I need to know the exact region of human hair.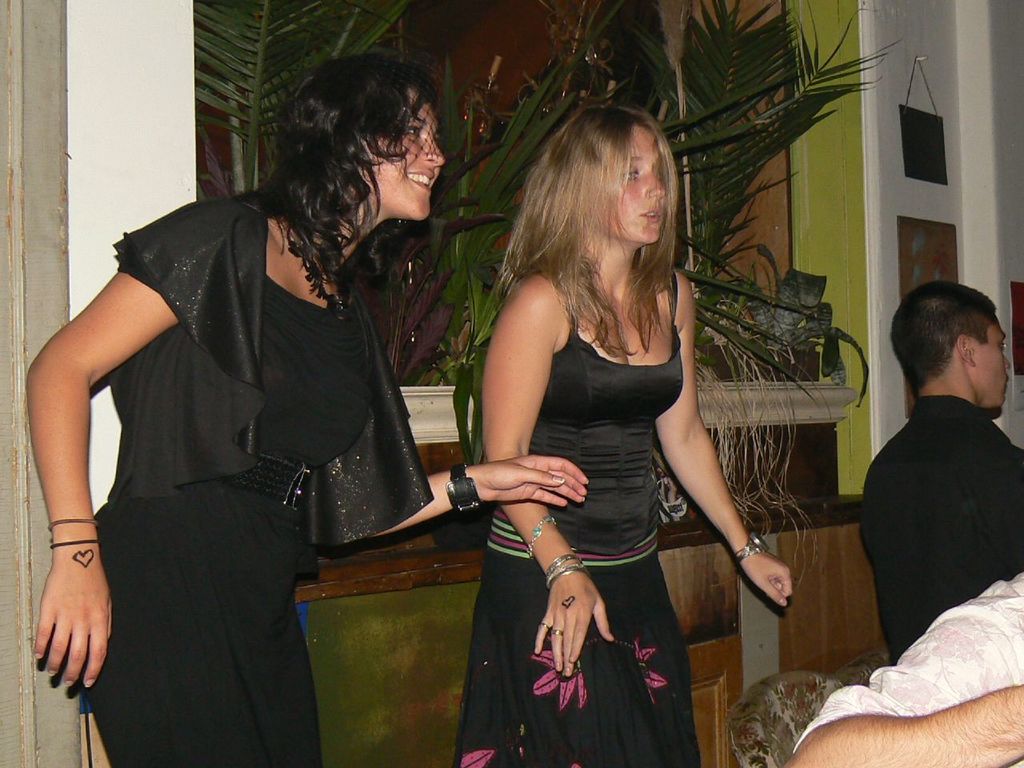
Region: (262,46,454,298).
